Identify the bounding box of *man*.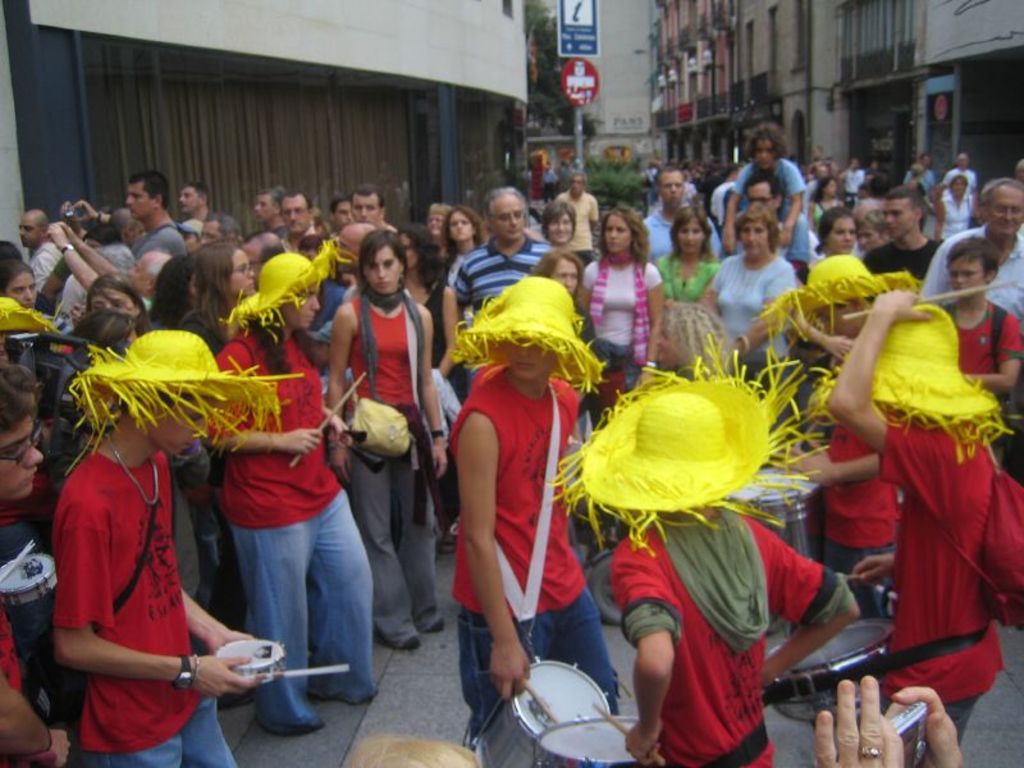
region(919, 173, 1023, 490).
